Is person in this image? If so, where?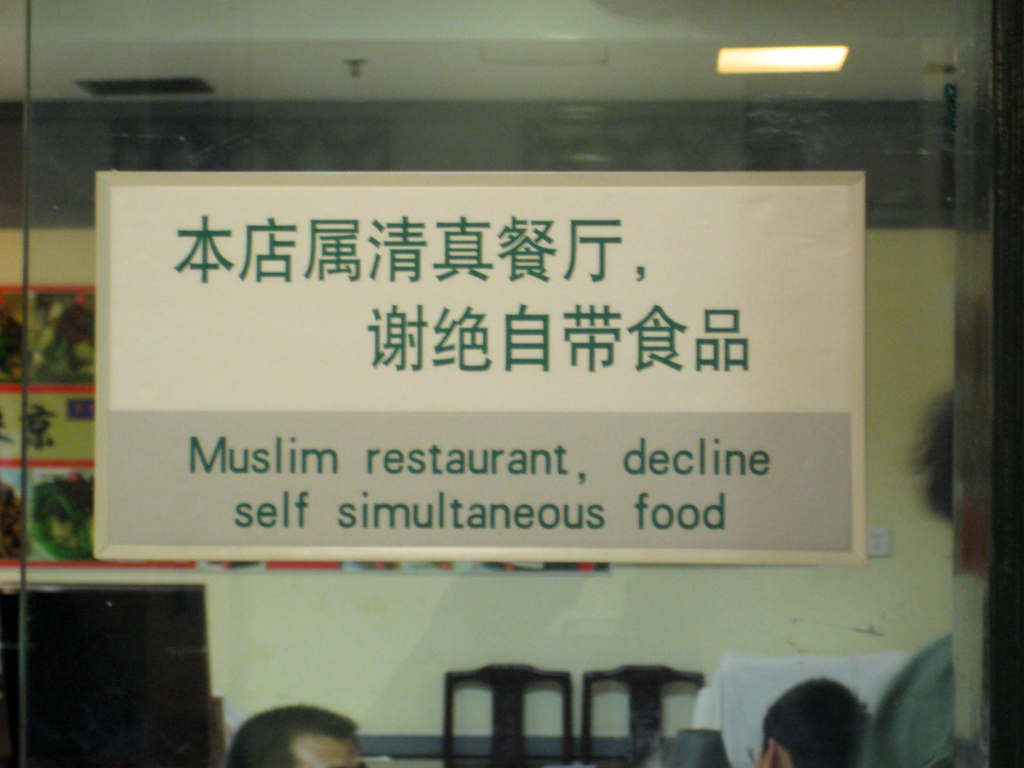
Yes, at 218,707,366,767.
